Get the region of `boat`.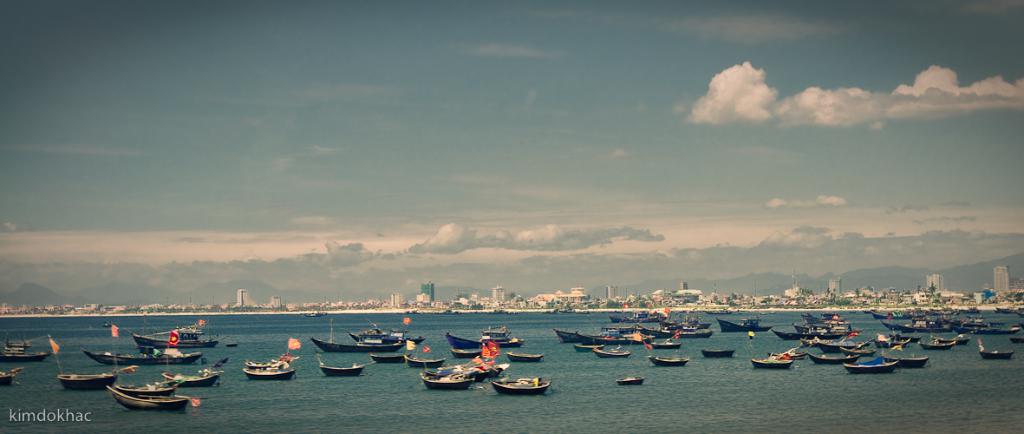
box(242, 339, 301, 378).
